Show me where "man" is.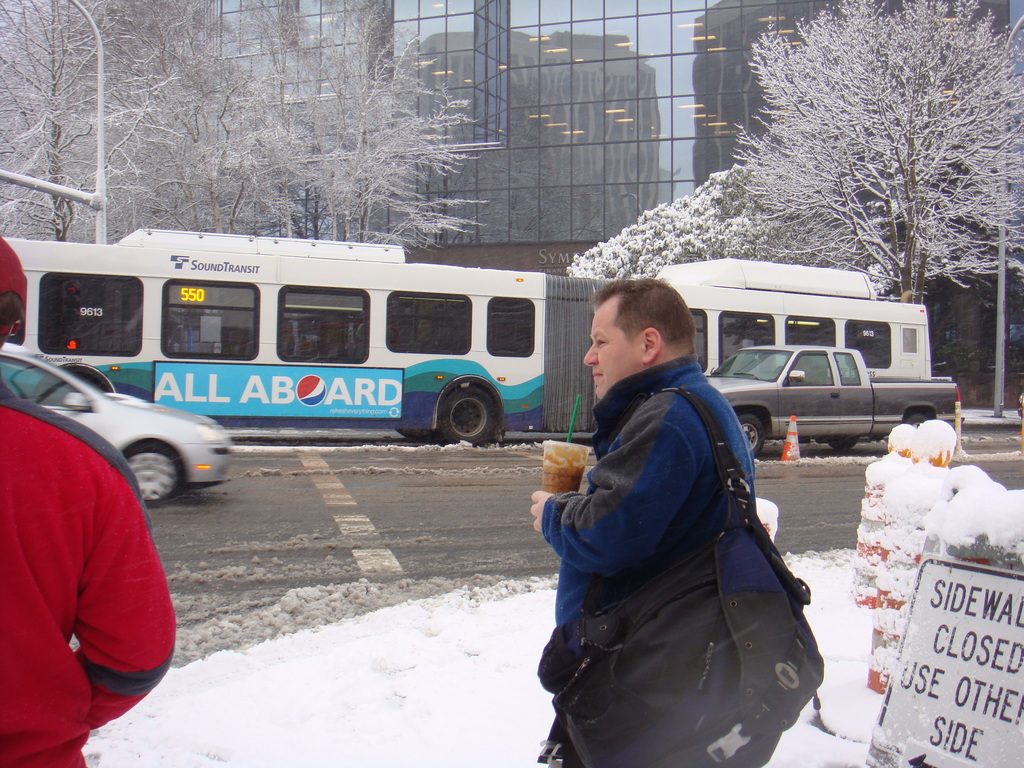
"man" is at BBox(0, 236, 168, 767).
